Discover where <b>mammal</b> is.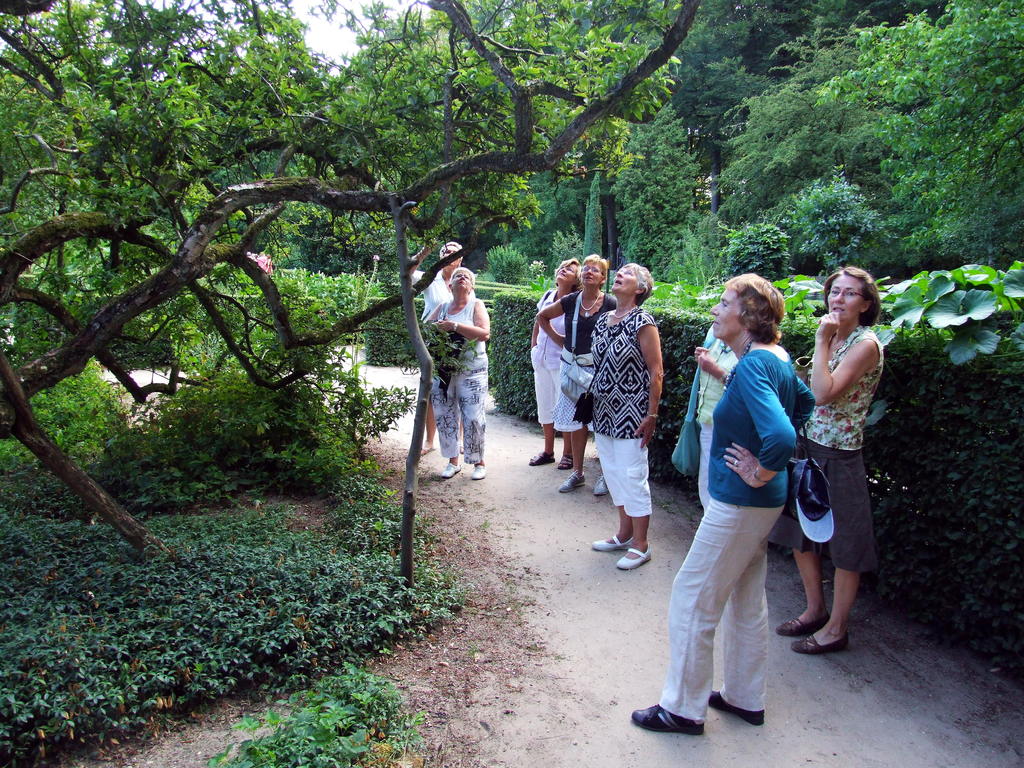
Discovered at BBox(529, 252, 586, 465).
